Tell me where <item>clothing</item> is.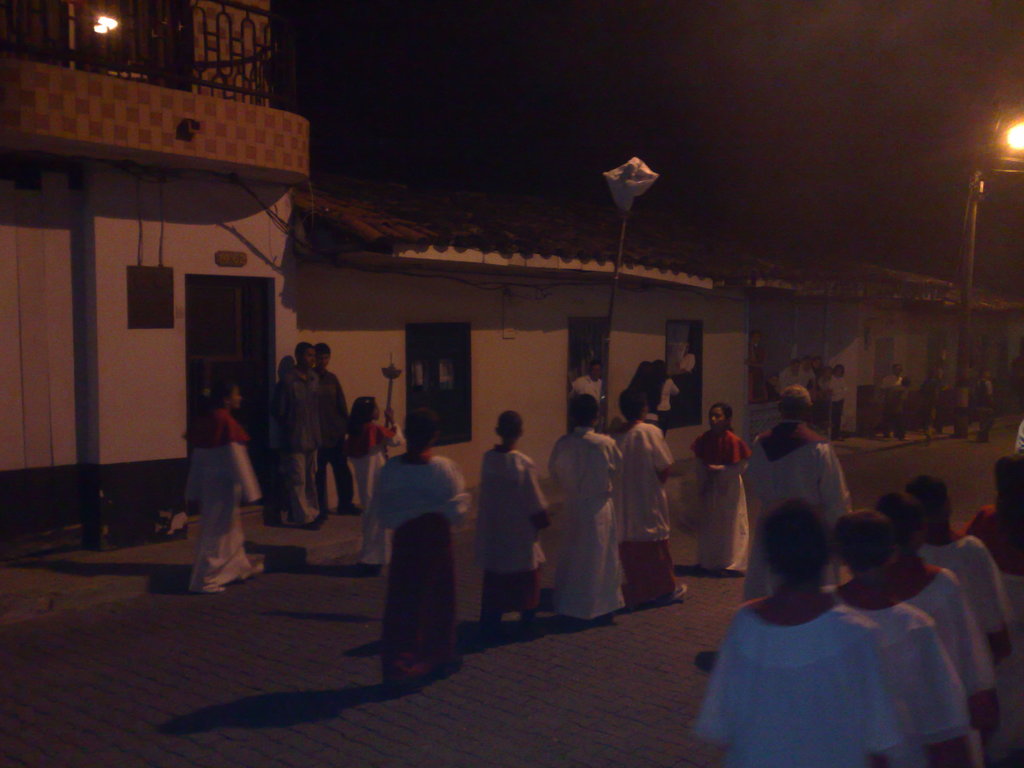
<item>clothing</item> is at [352, 422, 404, 561].
